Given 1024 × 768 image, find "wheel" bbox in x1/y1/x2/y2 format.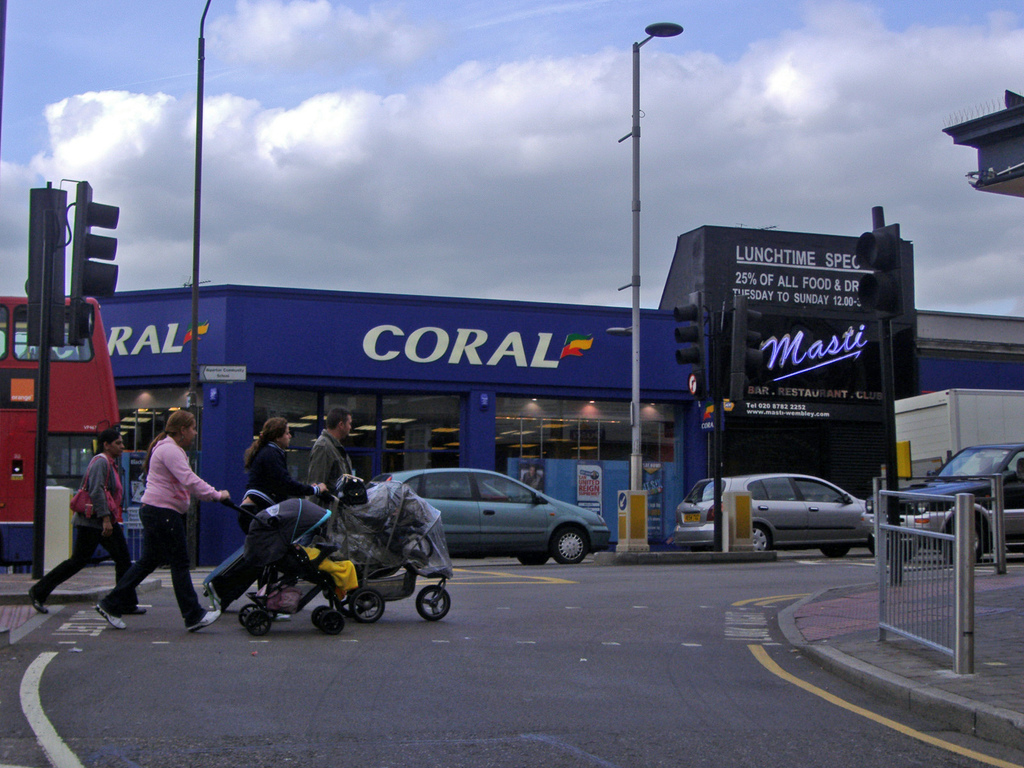
550/525/593/563.
